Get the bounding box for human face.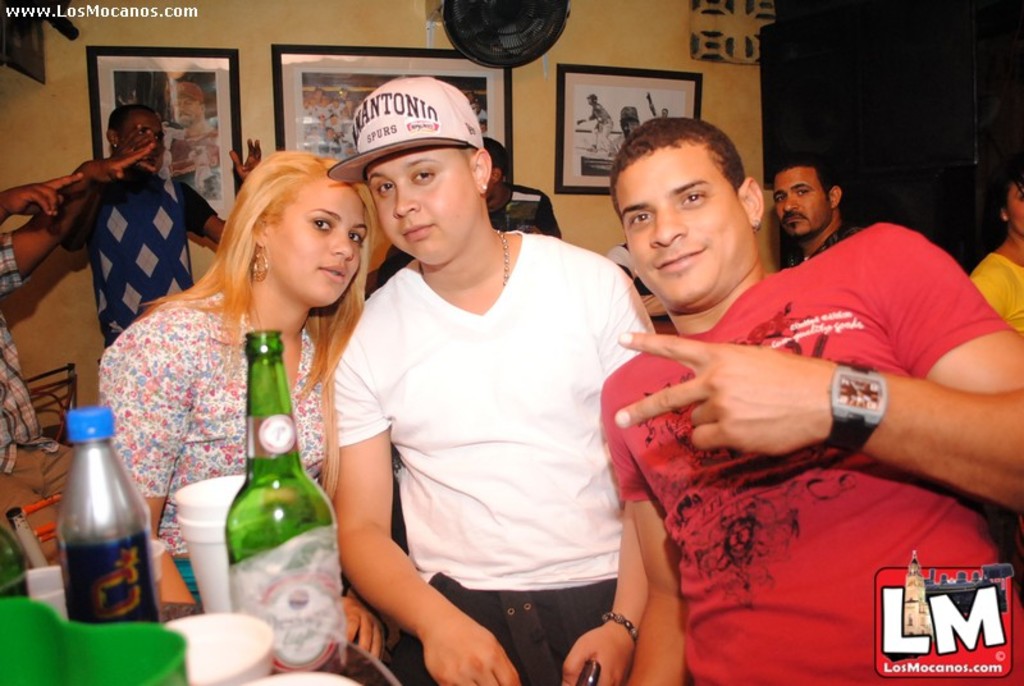
crop(122, 116, 165, 154).
